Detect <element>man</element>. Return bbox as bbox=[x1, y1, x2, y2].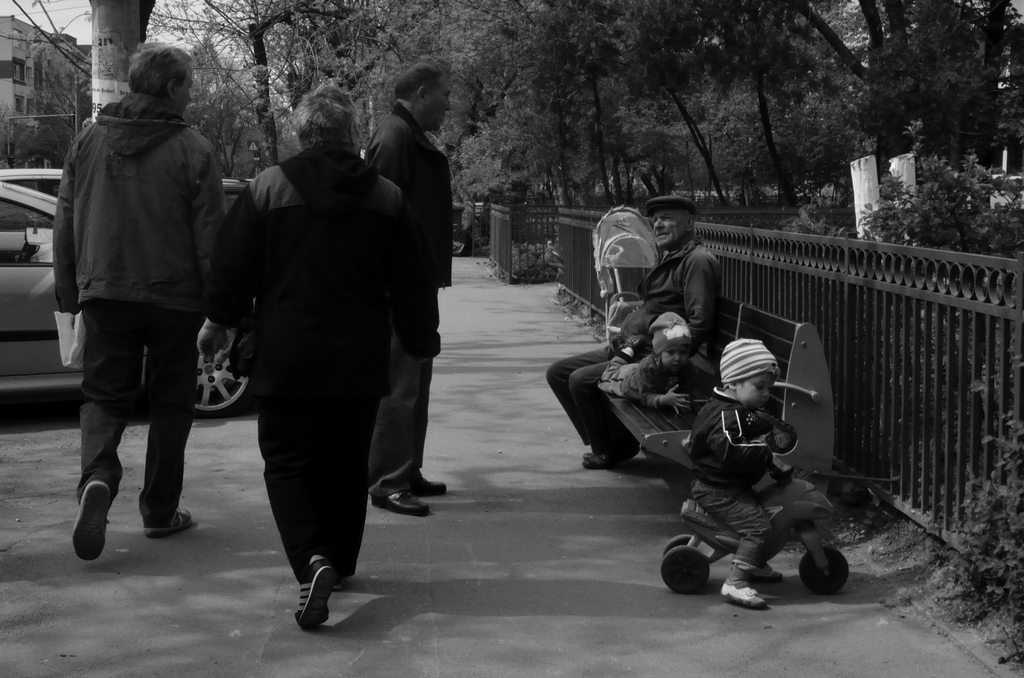
bbox=[545, 196, 726, 467].
